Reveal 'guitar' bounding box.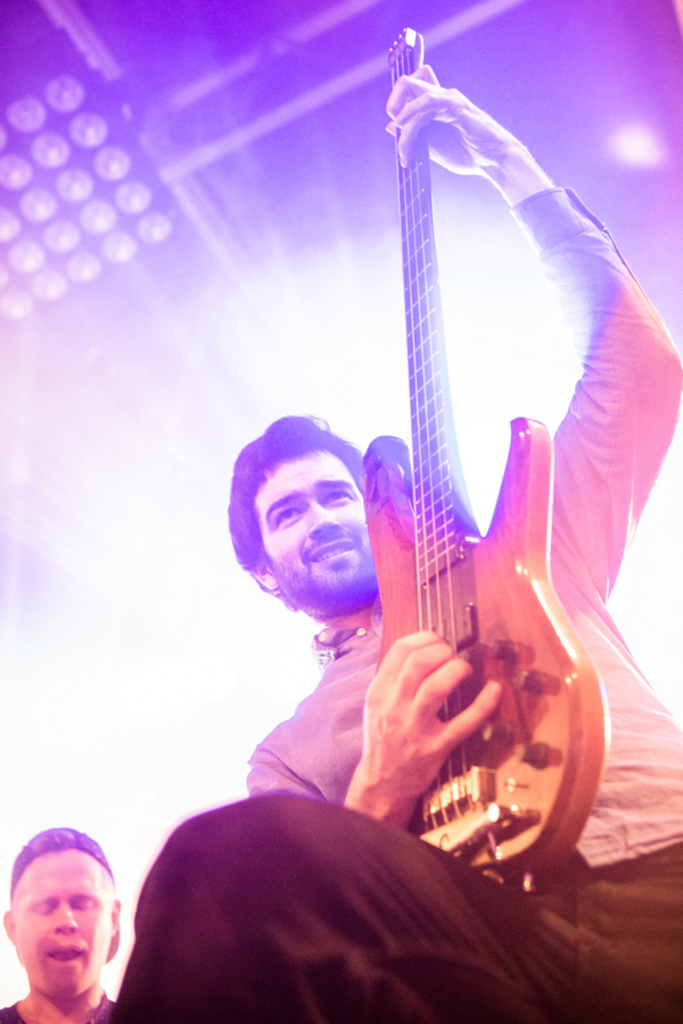
Revealed: bbox=(247, 44, 620, 1015).
